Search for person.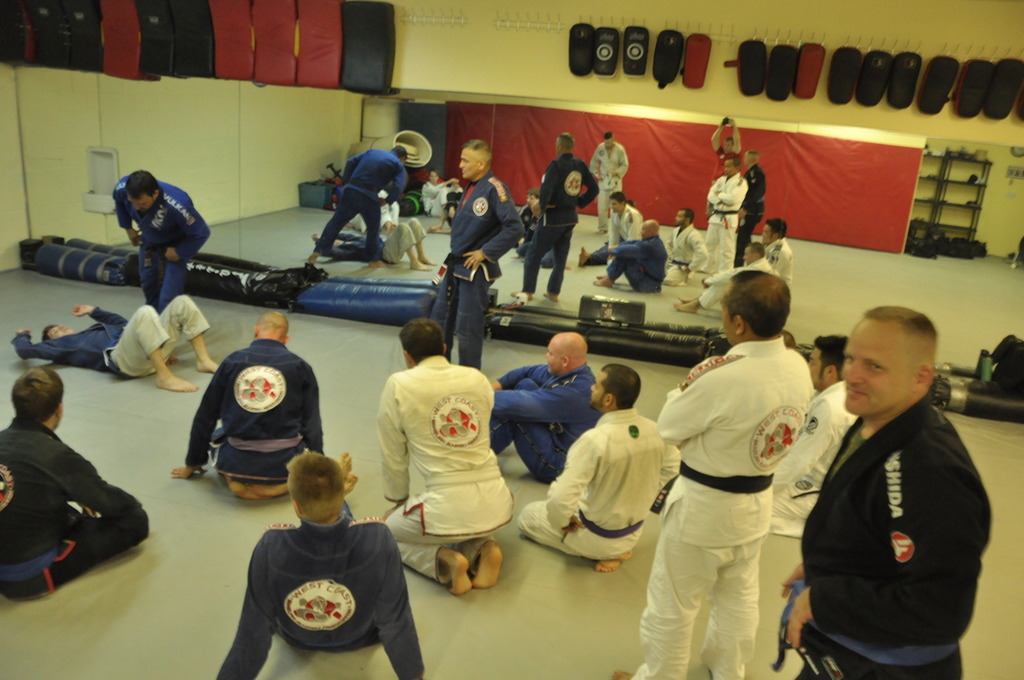
Found at [x1=671, y1=243, x2=780, y2=310].
